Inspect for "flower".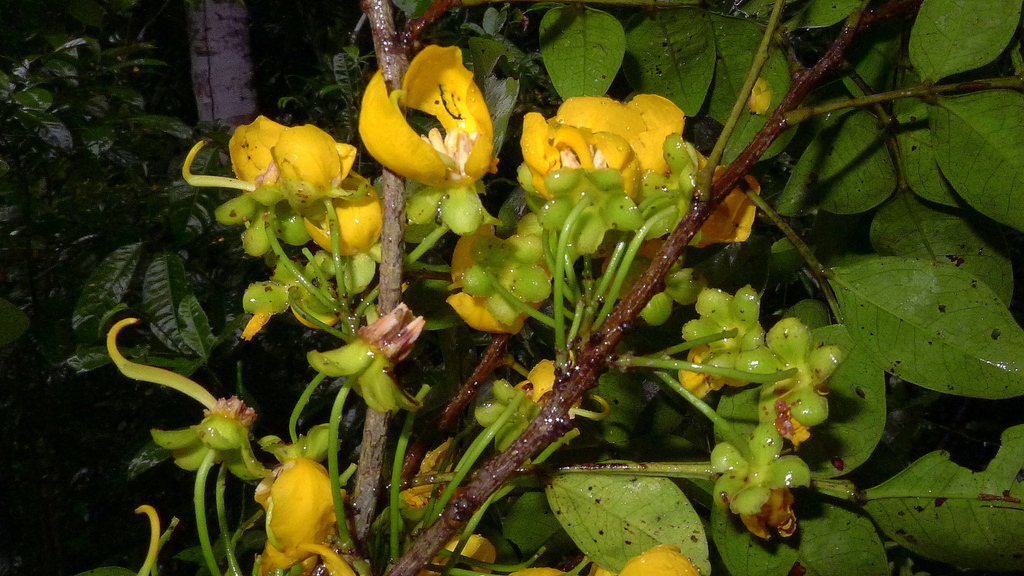
Inspection: 584 547 701 575.
